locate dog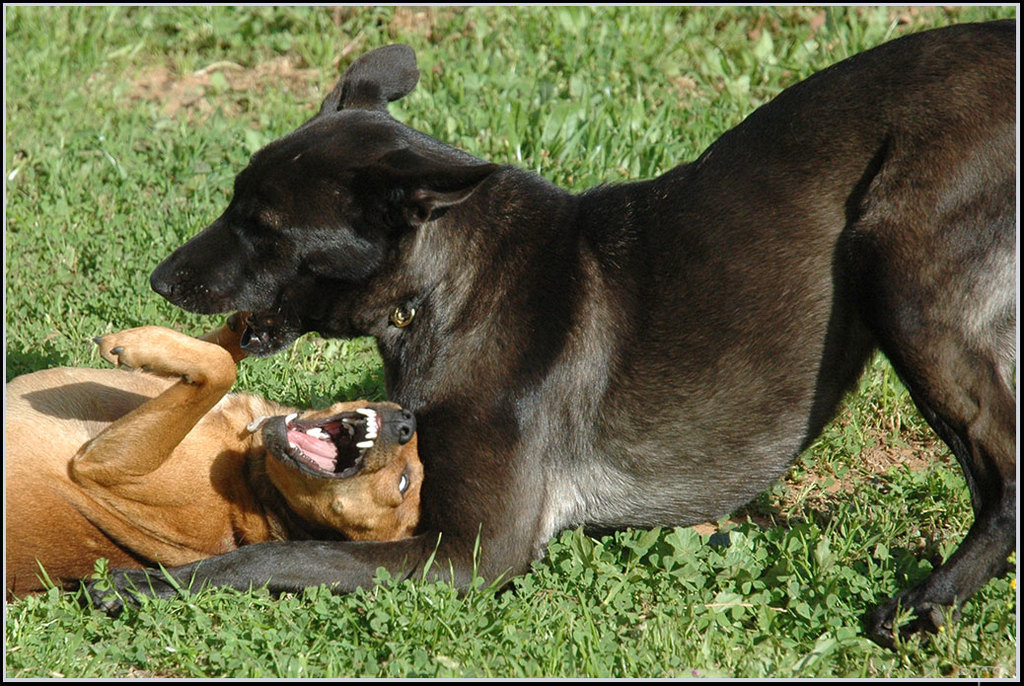
84:20:1017:649
